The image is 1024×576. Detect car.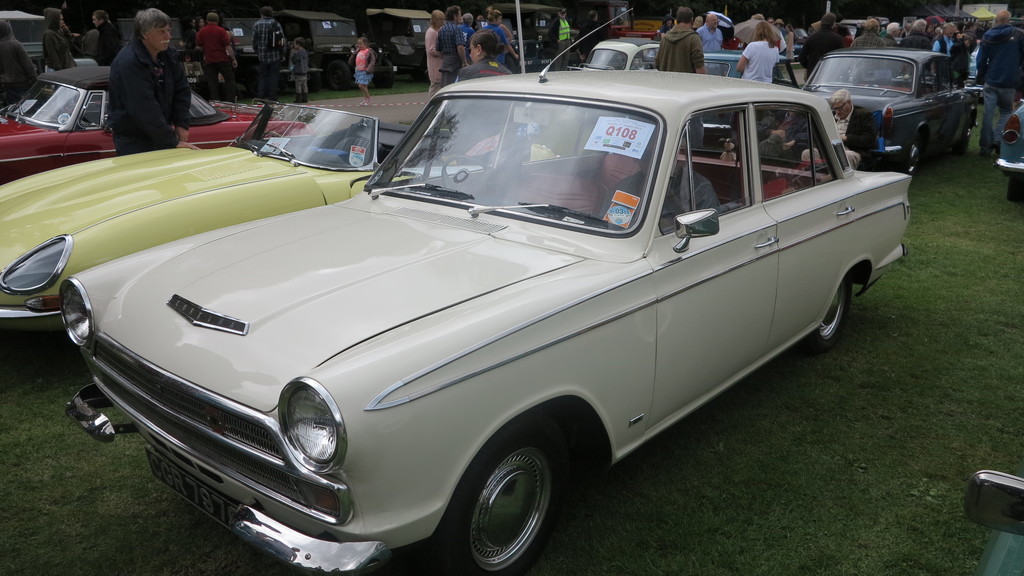
Detection: 576/29/661/71.
